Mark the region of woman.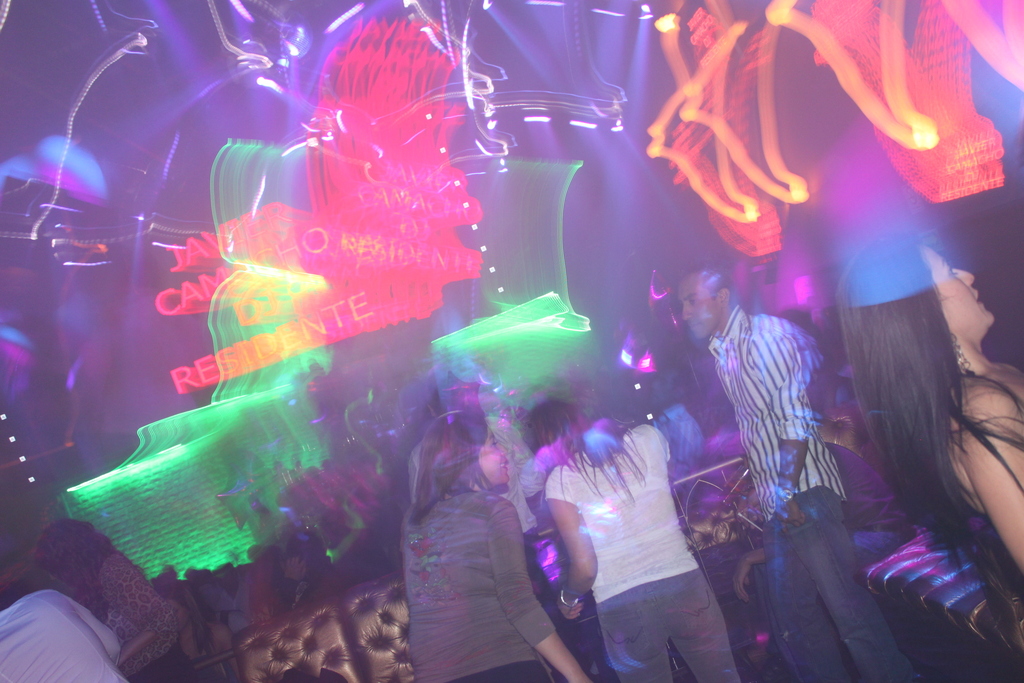
Region: {"x1": 516, "y1": 378, "x2": 741, "y2": 682}.
